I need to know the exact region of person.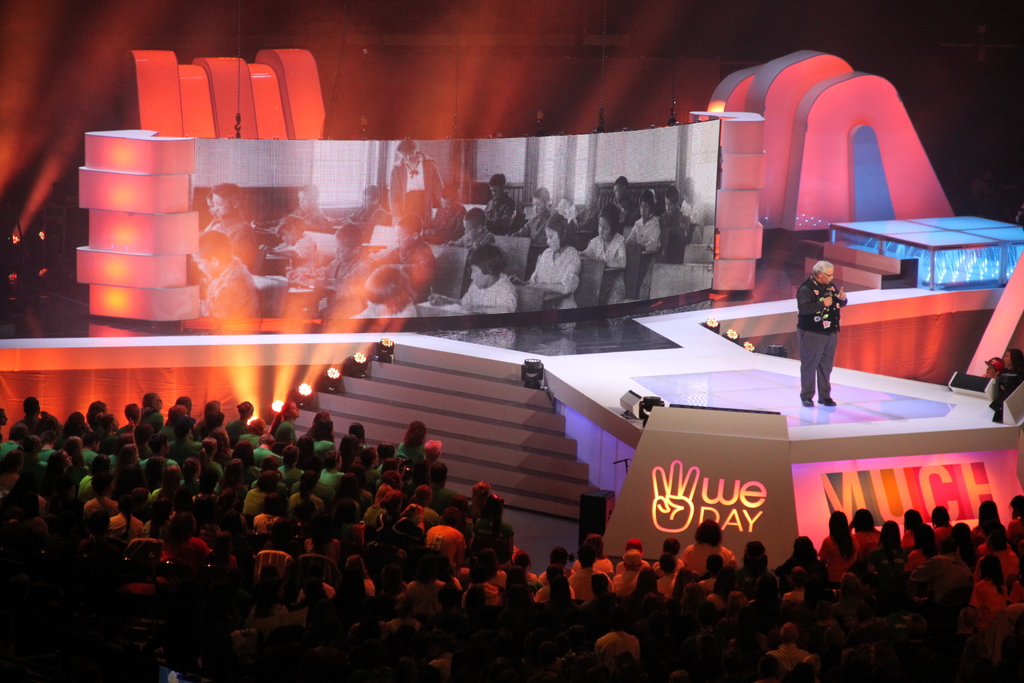
Region: {"left": 271, "top": 216, "right": 325, "bottom": 266}.
